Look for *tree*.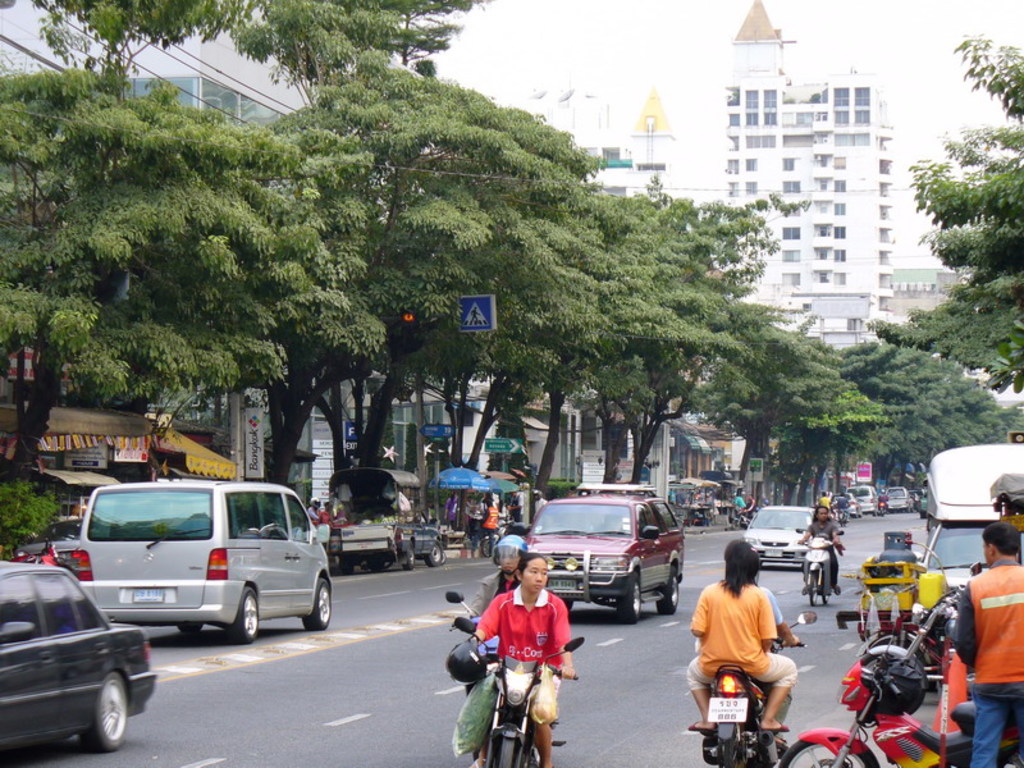
Found: bbox=[896, 91, 1011, 383].
